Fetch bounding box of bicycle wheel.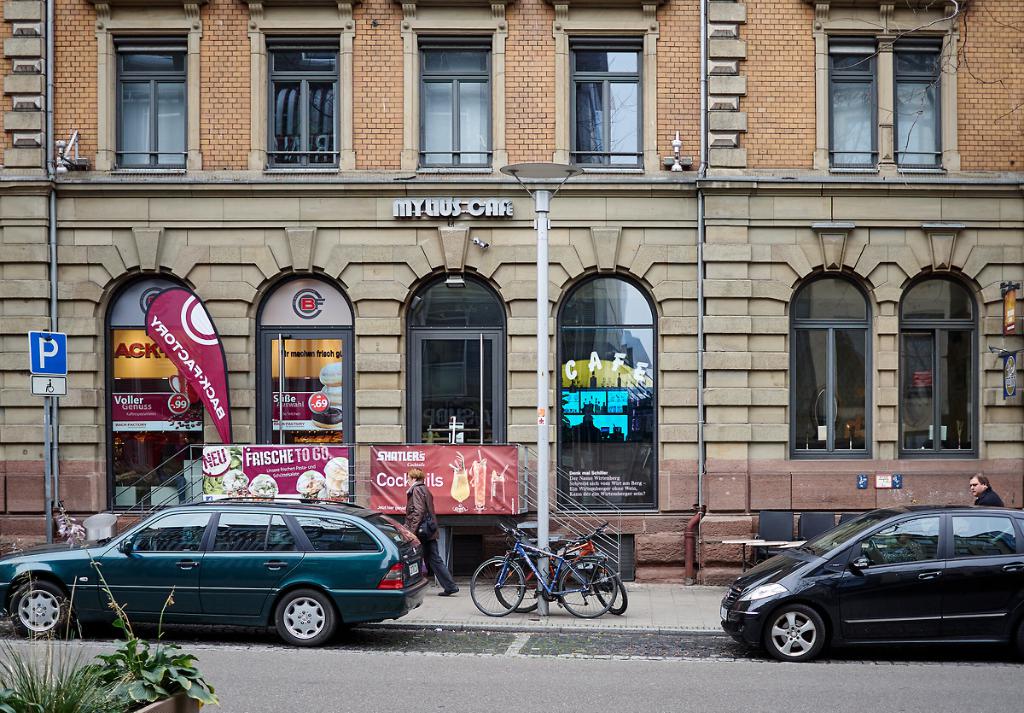
Bbox: BBox(591, 556, 631, 612).
